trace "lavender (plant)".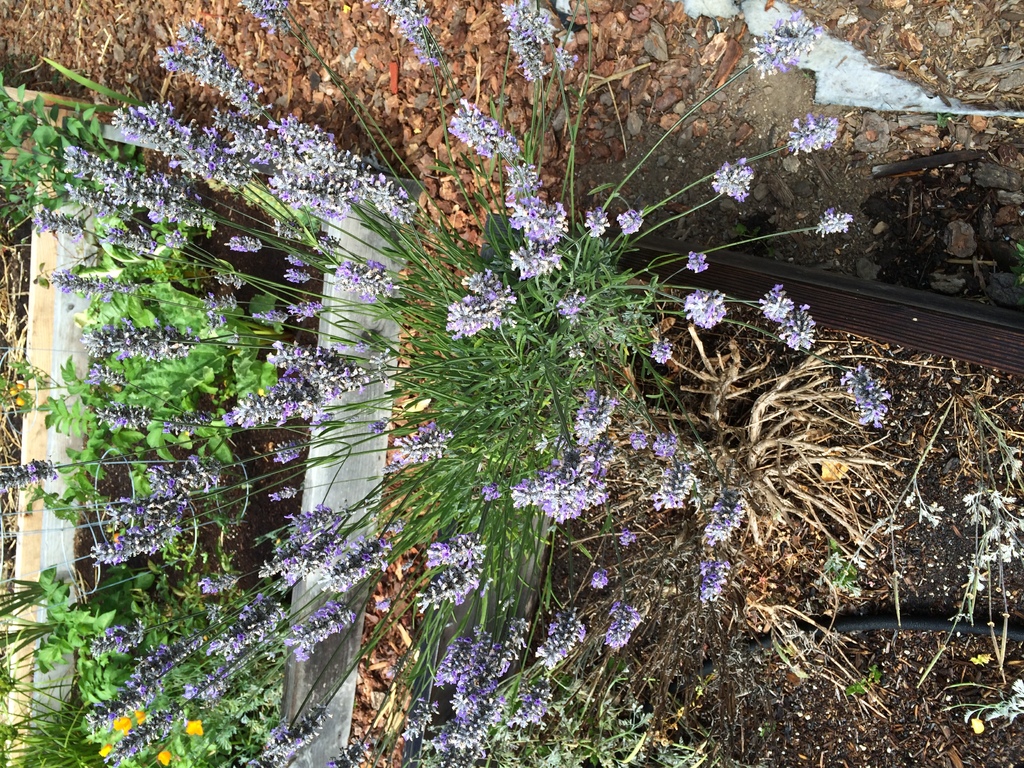
Traced to l=516, t=396, r=621, b=543.
